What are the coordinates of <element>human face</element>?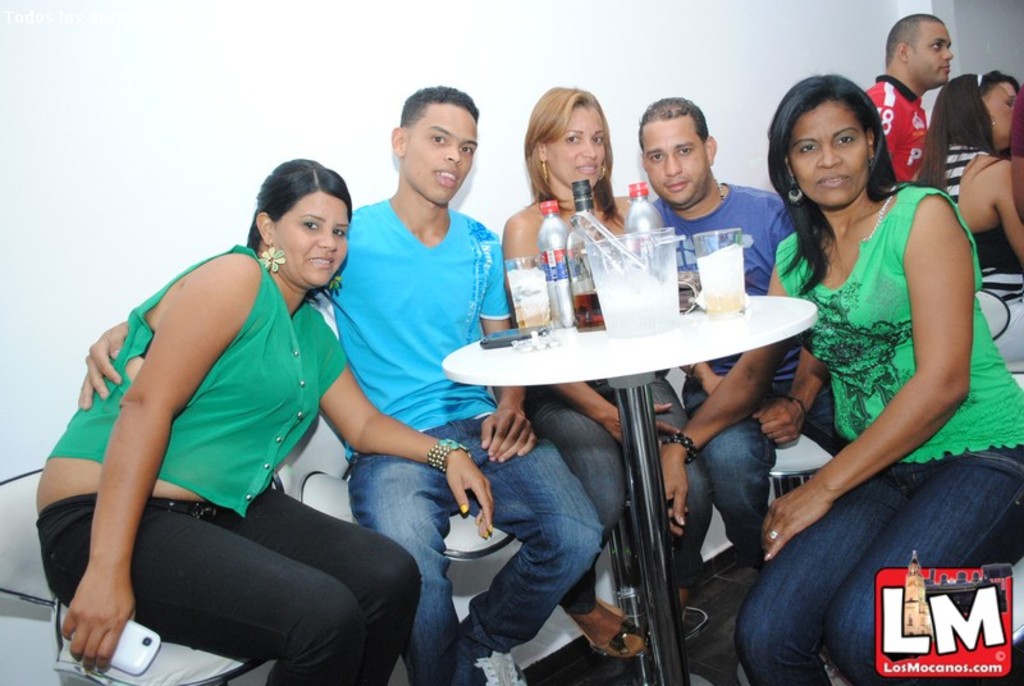
BBox(991, 86, 1012, 143).
